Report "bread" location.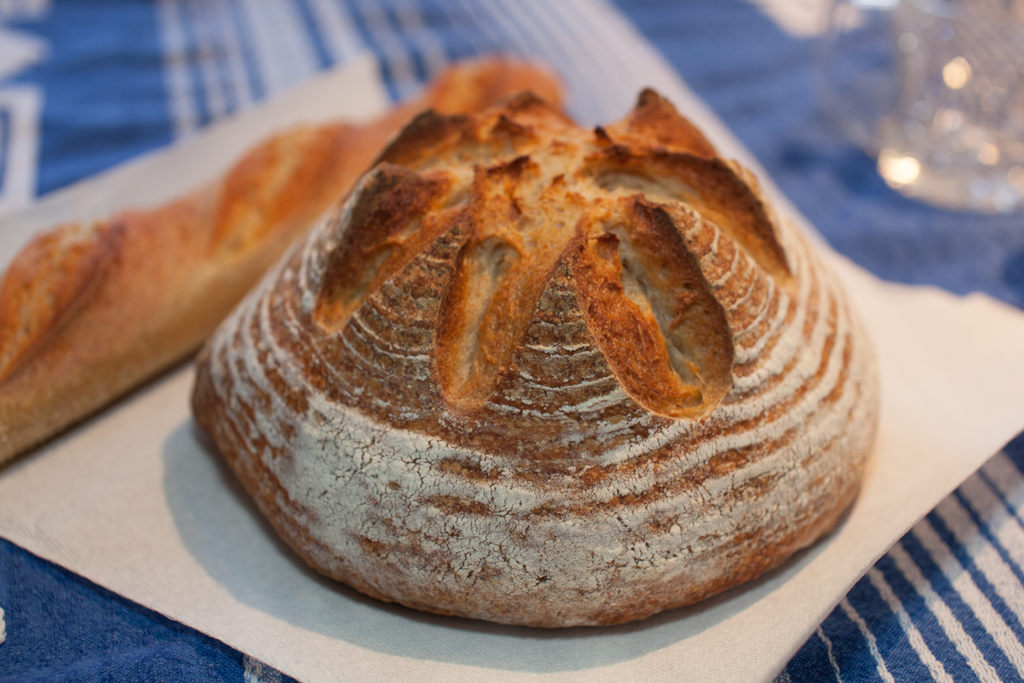
Report: [0, 54, 563, 464].
